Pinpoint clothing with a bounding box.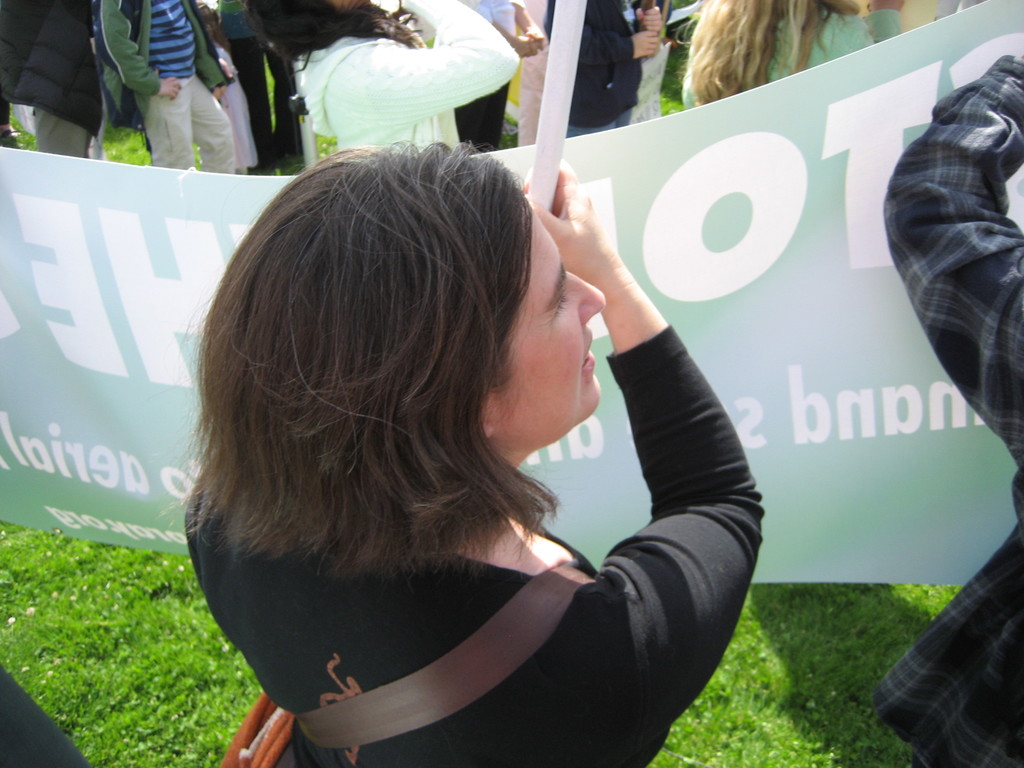
l=185, t=324, r=765, b=767.
